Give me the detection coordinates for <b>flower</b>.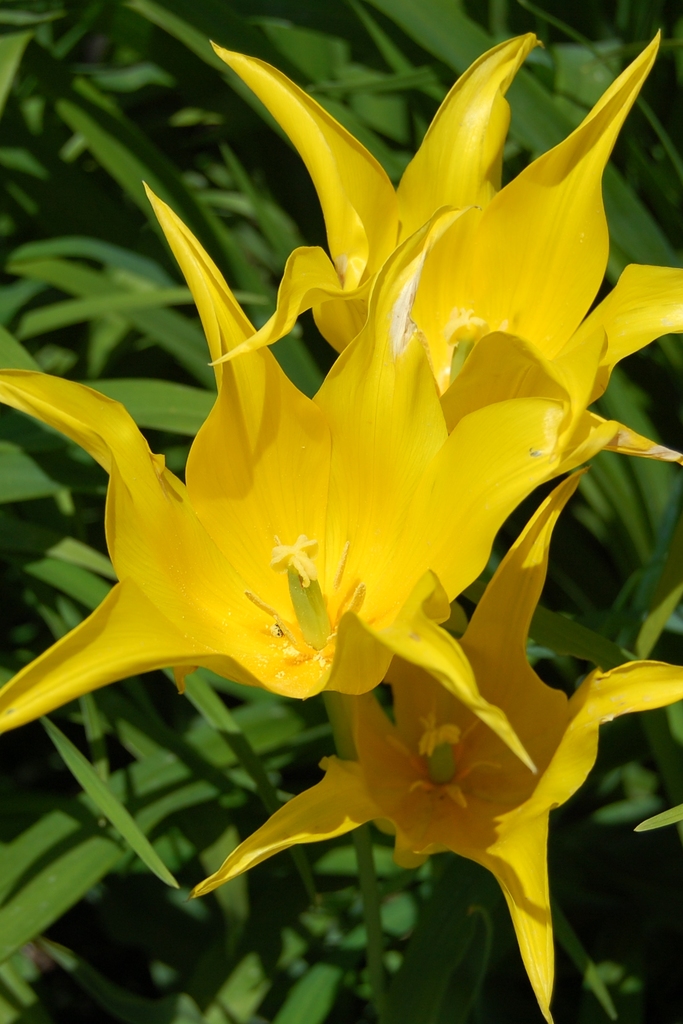
[122,12,682,486].
